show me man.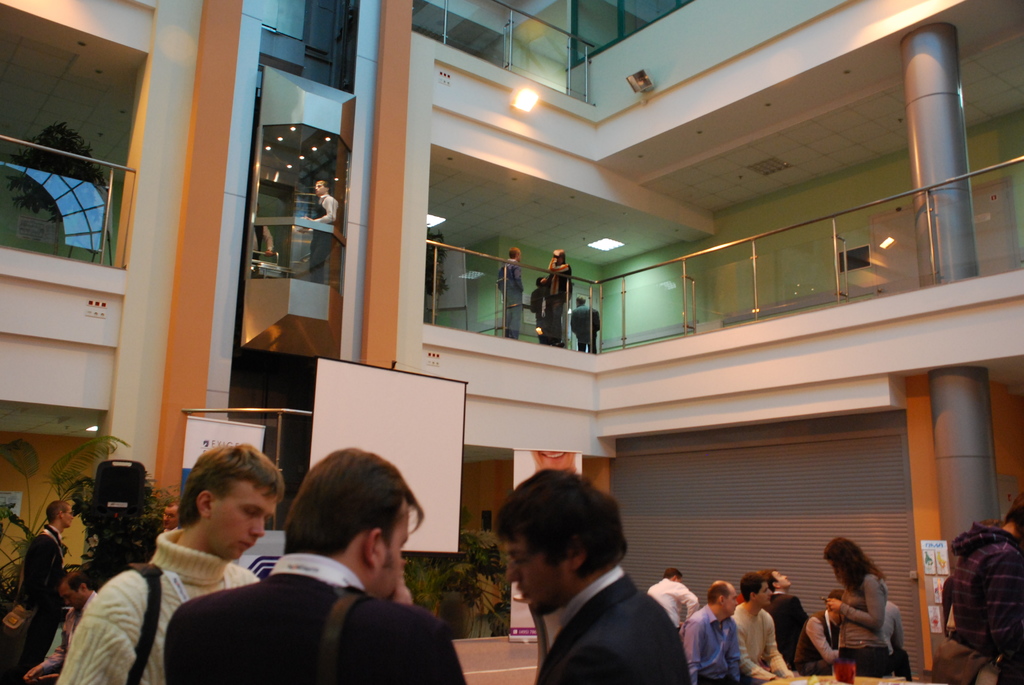
man is here: (646, 567, 707, 629).
